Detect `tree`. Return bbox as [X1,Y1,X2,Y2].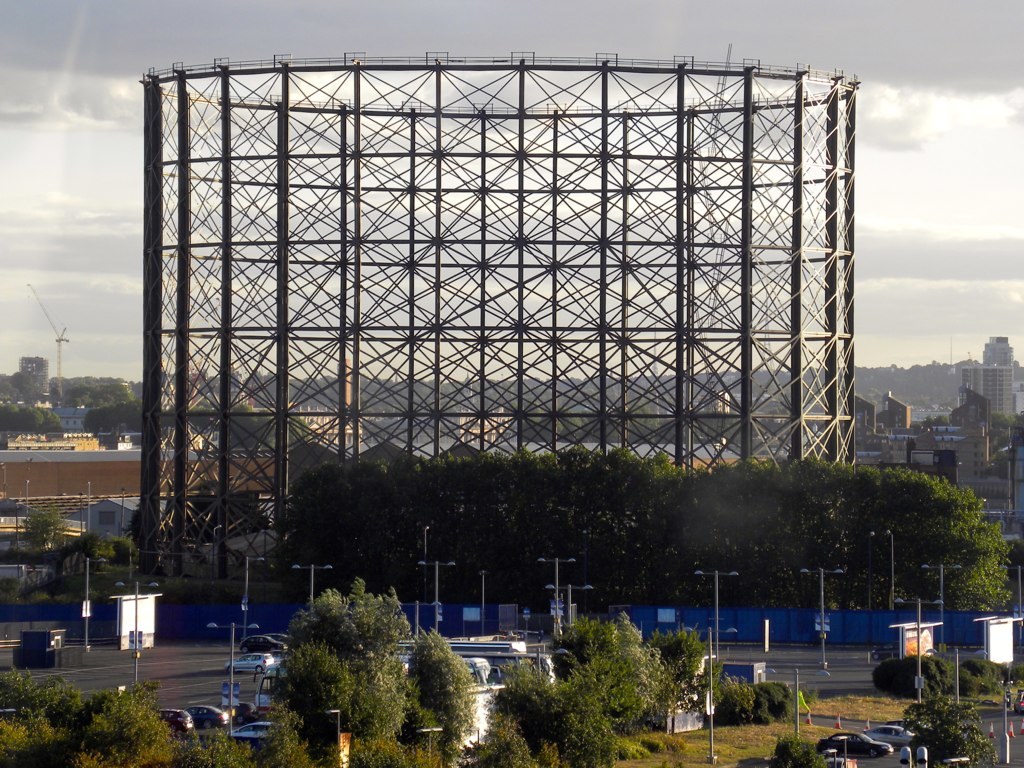
[276,640,347,759].
